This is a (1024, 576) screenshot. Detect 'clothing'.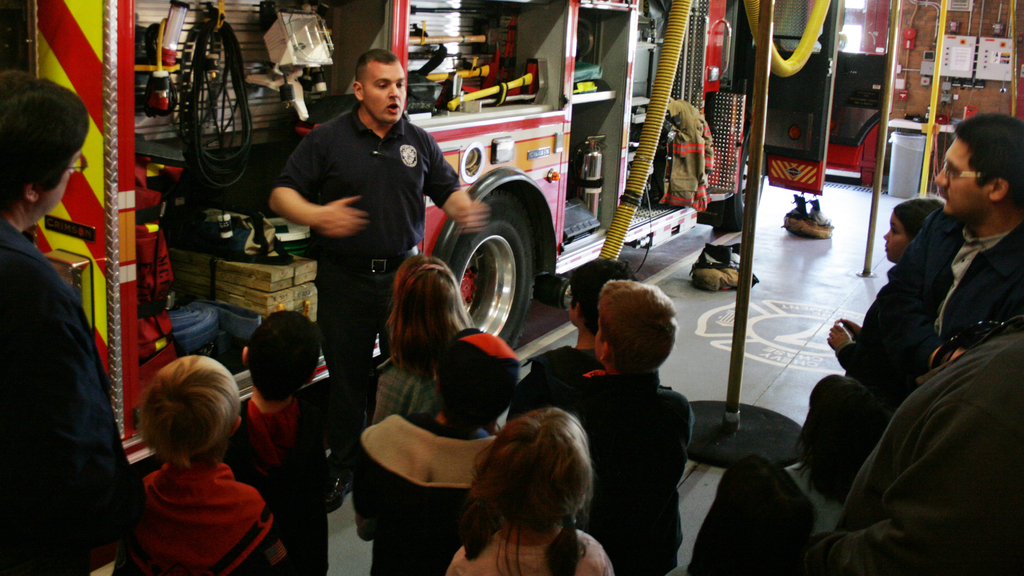
crop(0, 218, 136, 575).
